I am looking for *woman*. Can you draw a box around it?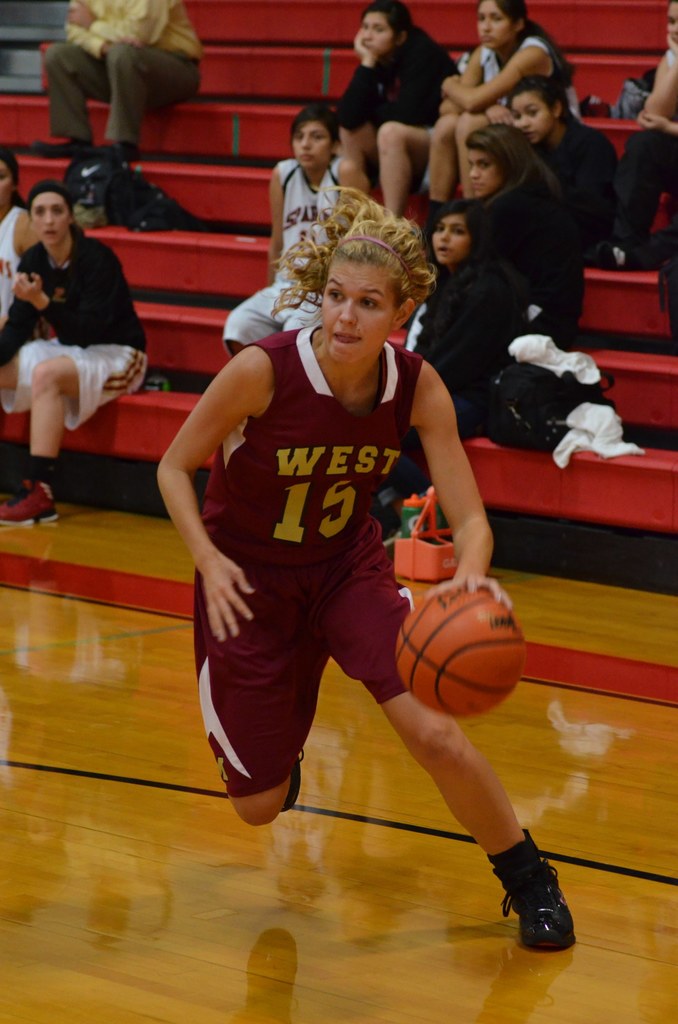
Sure, the bounding box is 0, 177, 147, 527.
